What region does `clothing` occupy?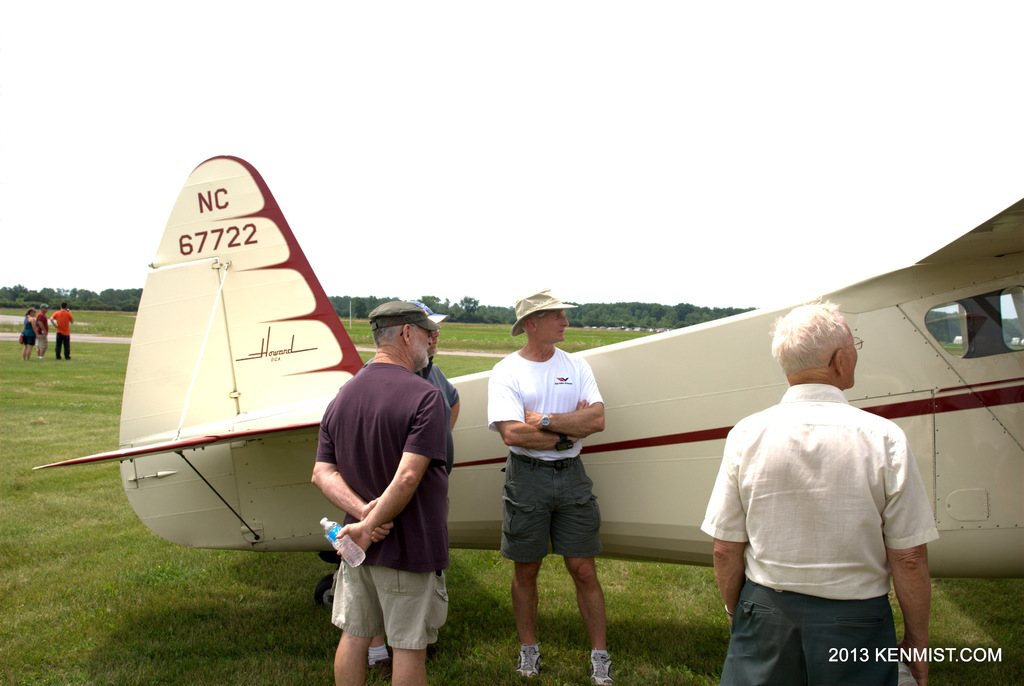
(left=486, top=346, right=599, bottom=567).
